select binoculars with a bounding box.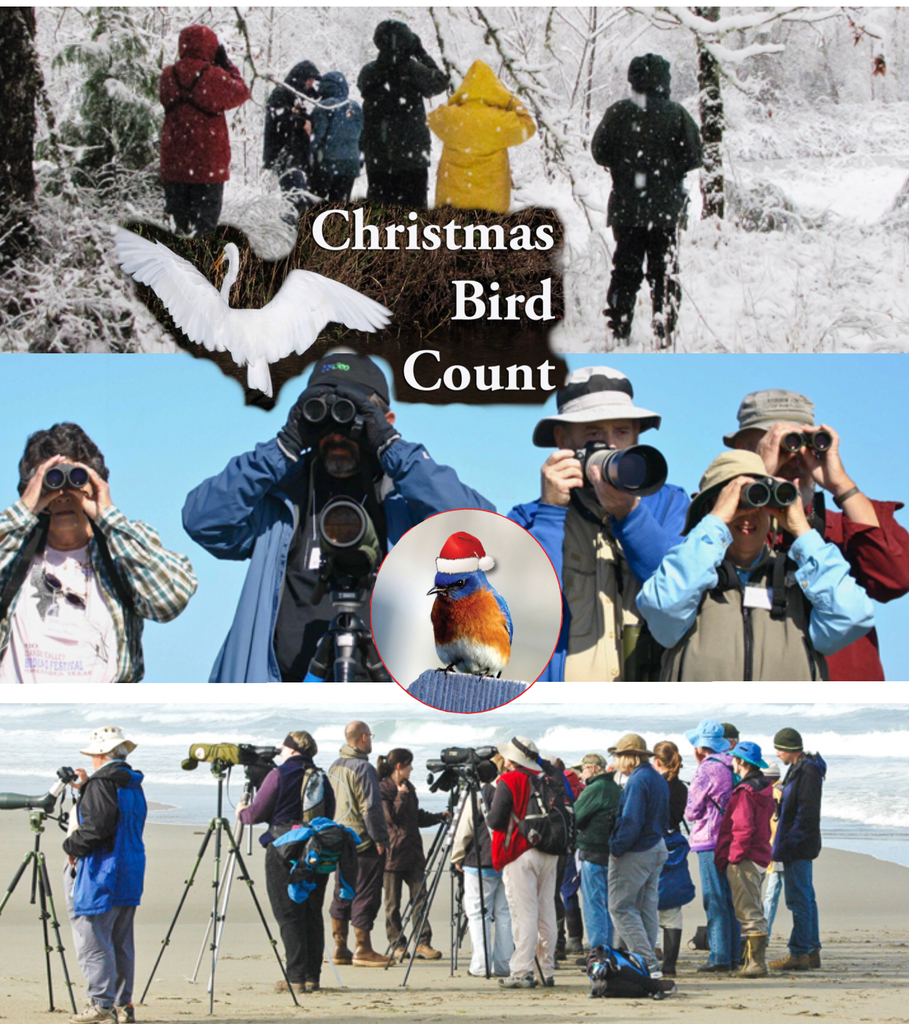
box=[42, 456, 92, 492].
